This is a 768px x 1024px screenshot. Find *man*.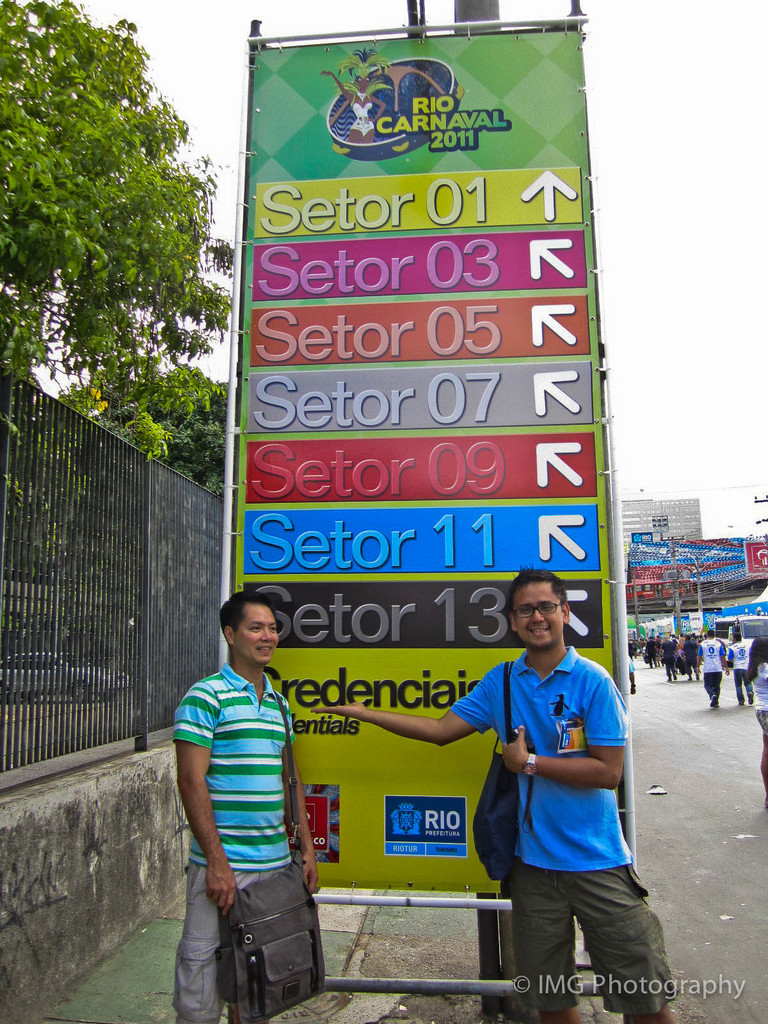
Bounding box: x1=694 y1=628 x2=728 y2=707.
